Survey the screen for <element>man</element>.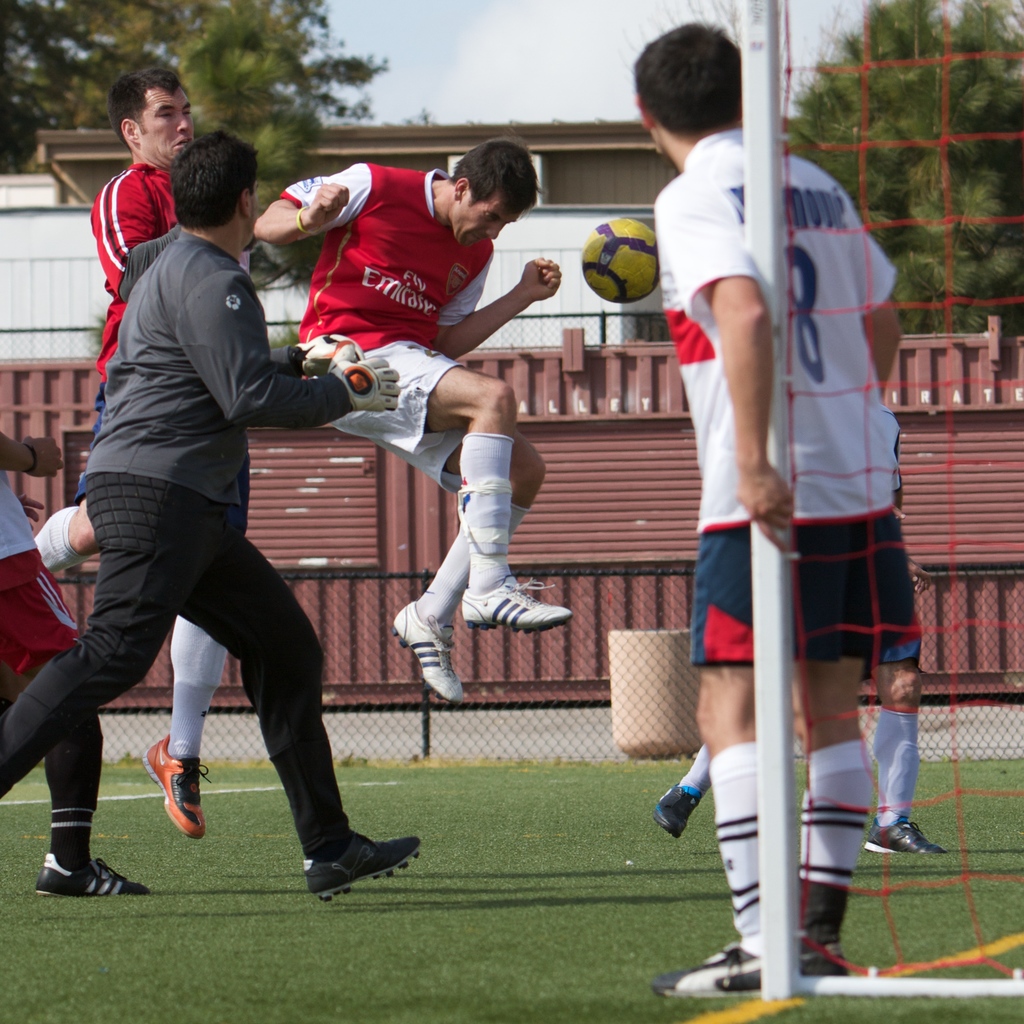
Survey found: 29:61:240:829.
